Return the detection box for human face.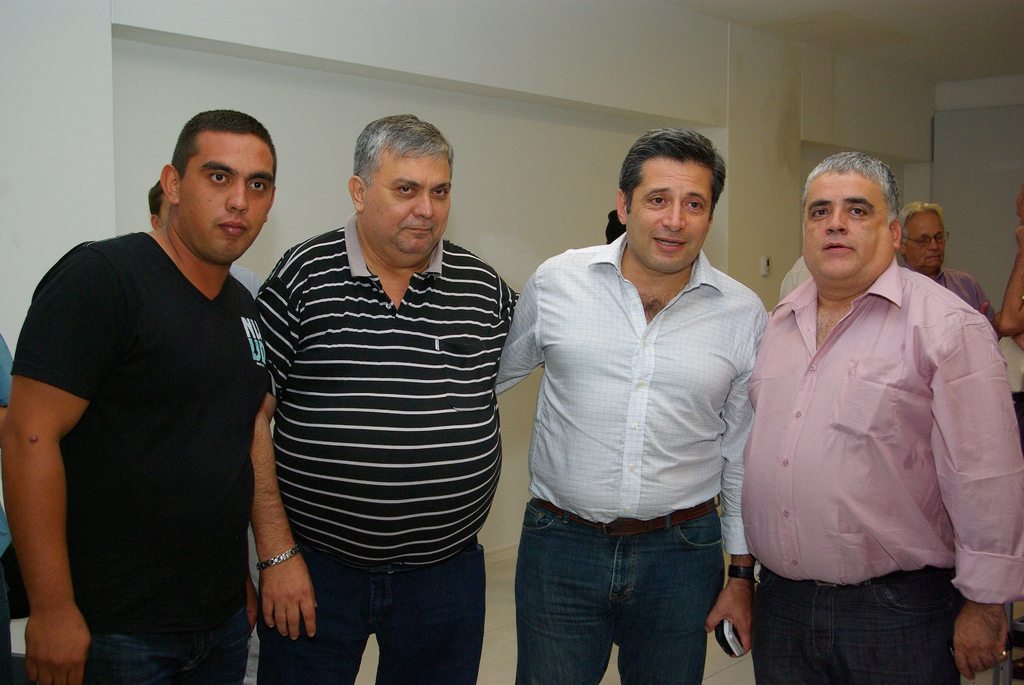
<region>804, 171, 891, 288</region>.
